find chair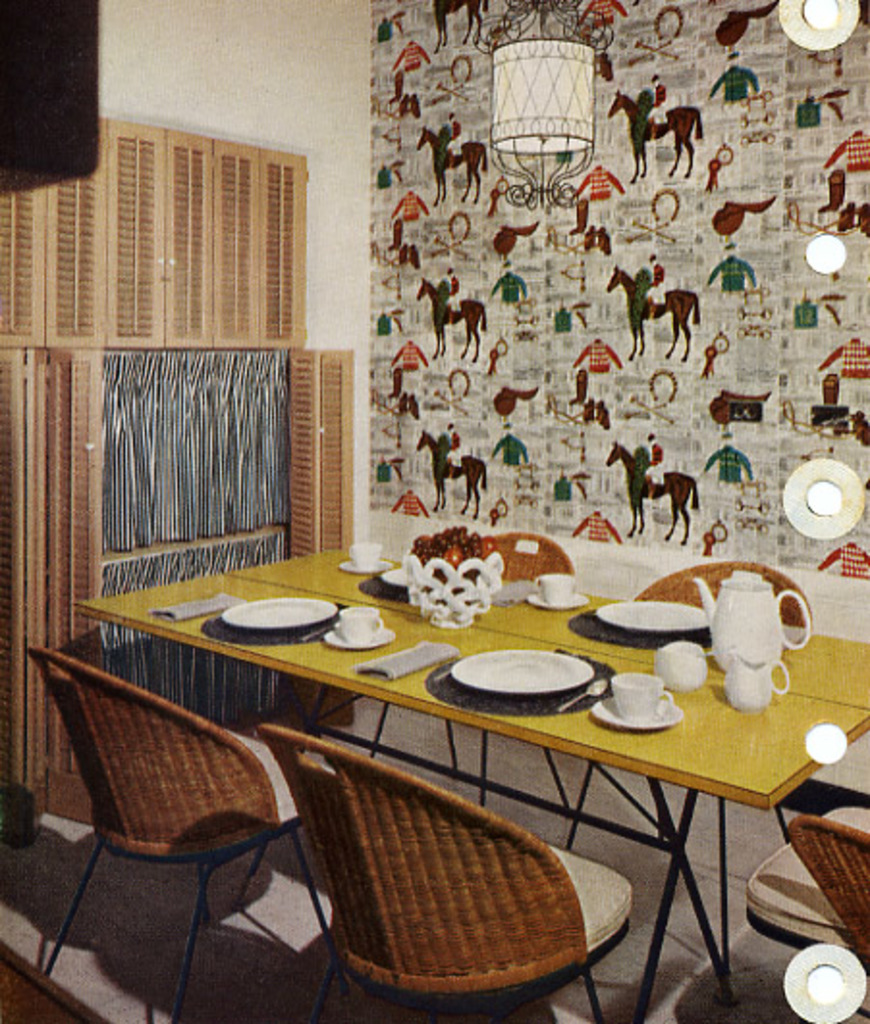
[363, 530, 577, 827]
